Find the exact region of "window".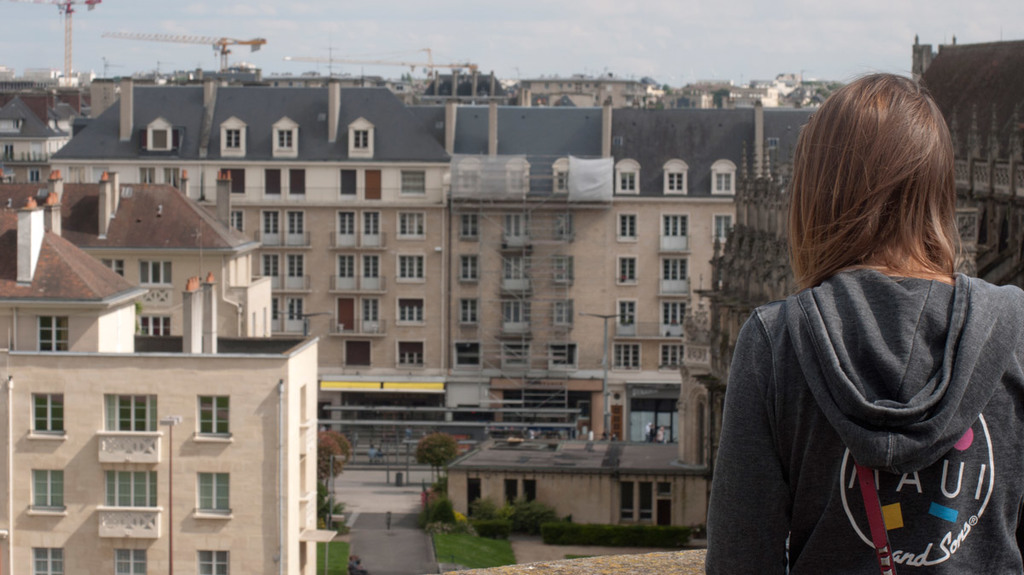
Exact region: Rect(498, 303, 530, 334).
